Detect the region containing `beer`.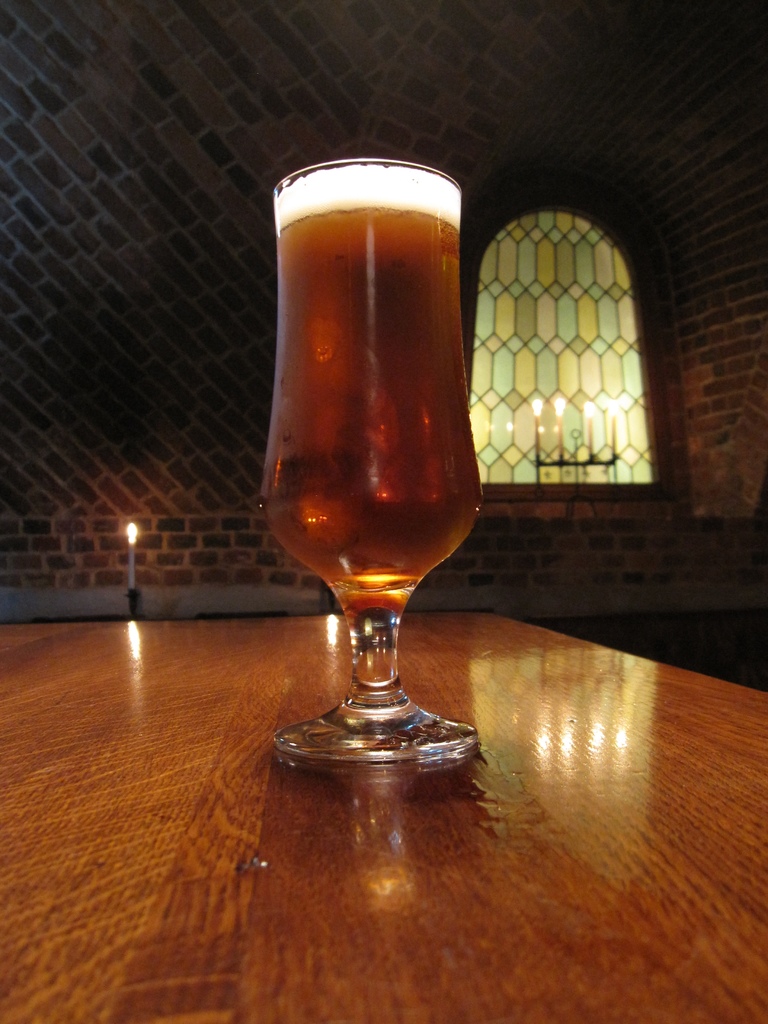
rect(255, 157, 481, 617).
